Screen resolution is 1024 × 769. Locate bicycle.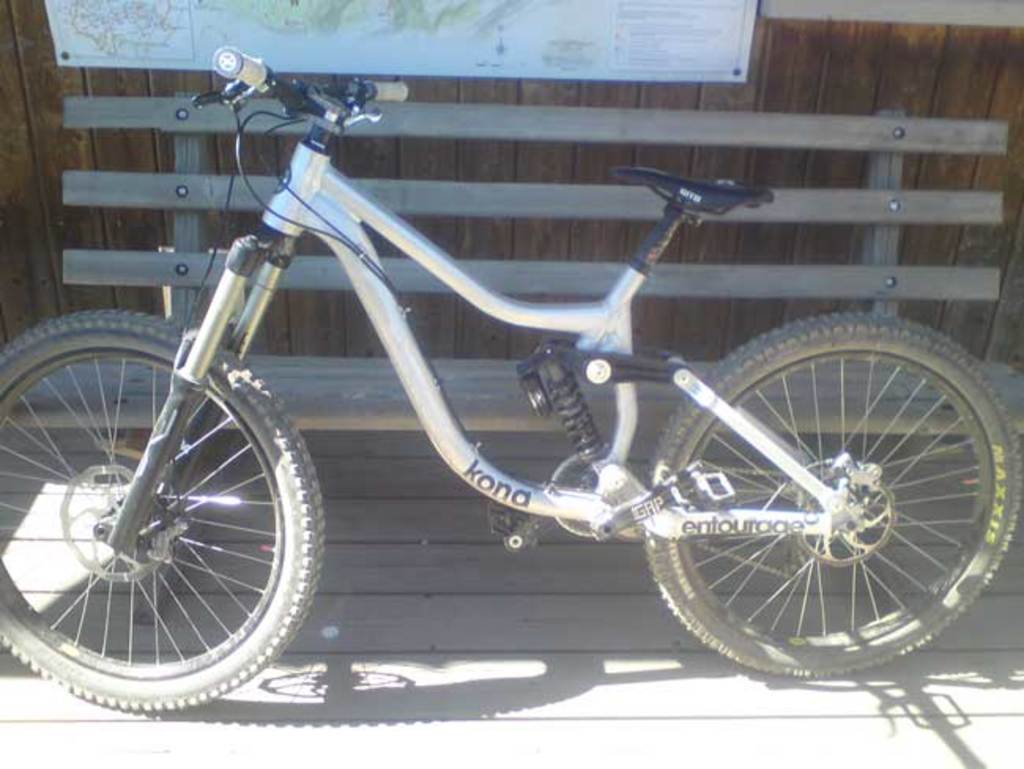
22, 20, 964, 723.
